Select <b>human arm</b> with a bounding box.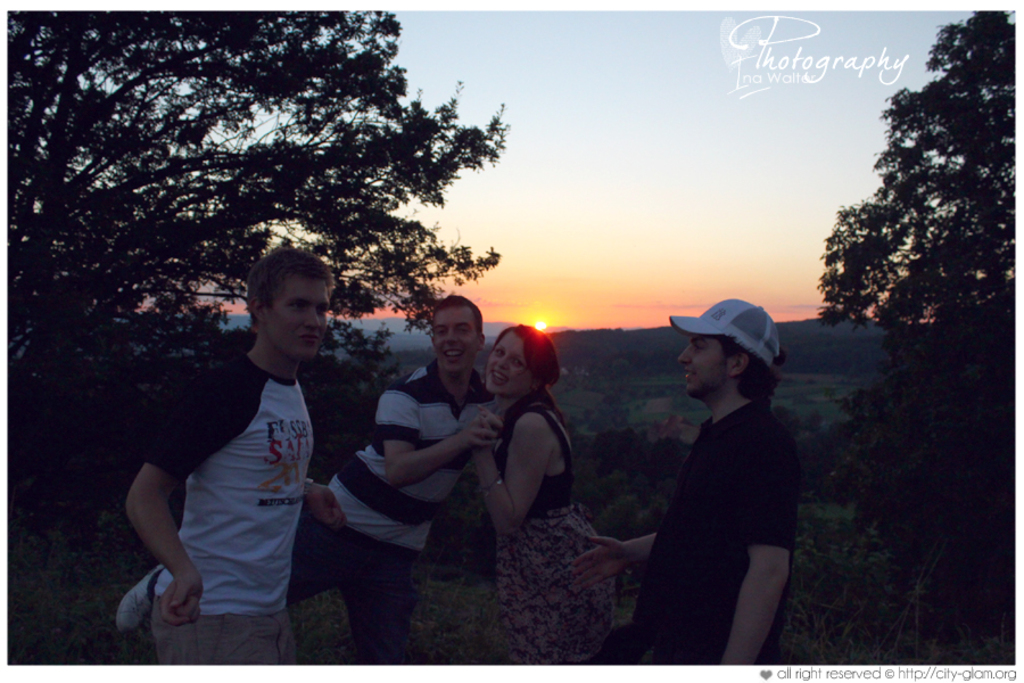
(126,386,248,622).
